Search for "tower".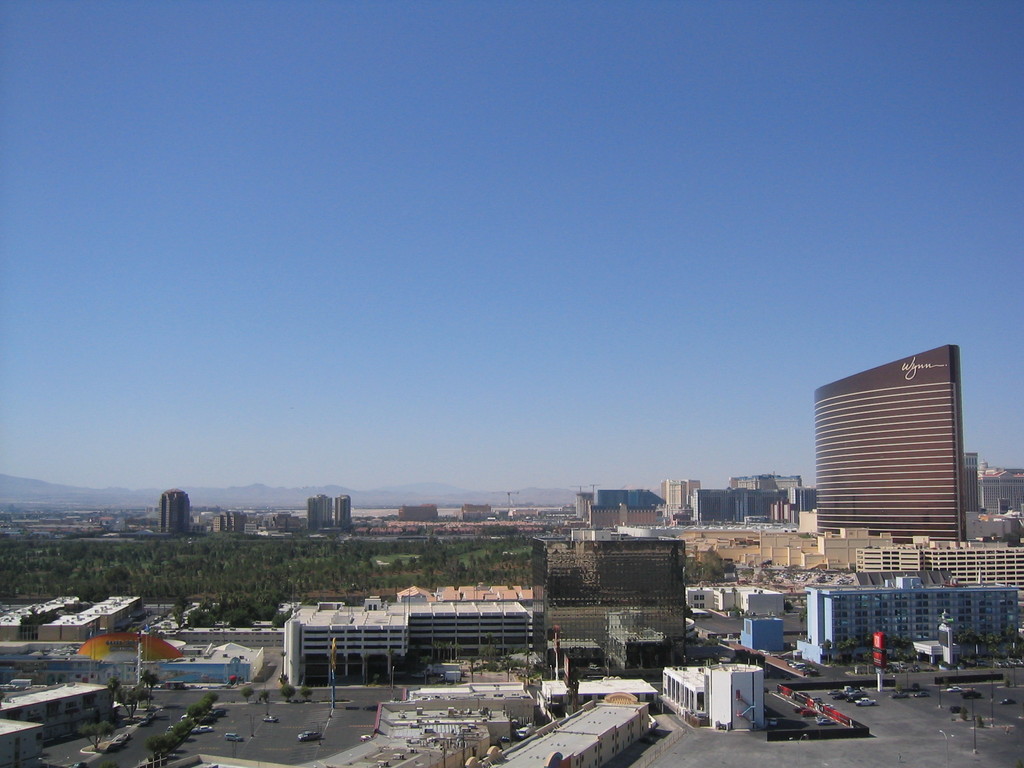
Found at {"left": 654, "top": 474, "right": 714, "bottom": 514}.
